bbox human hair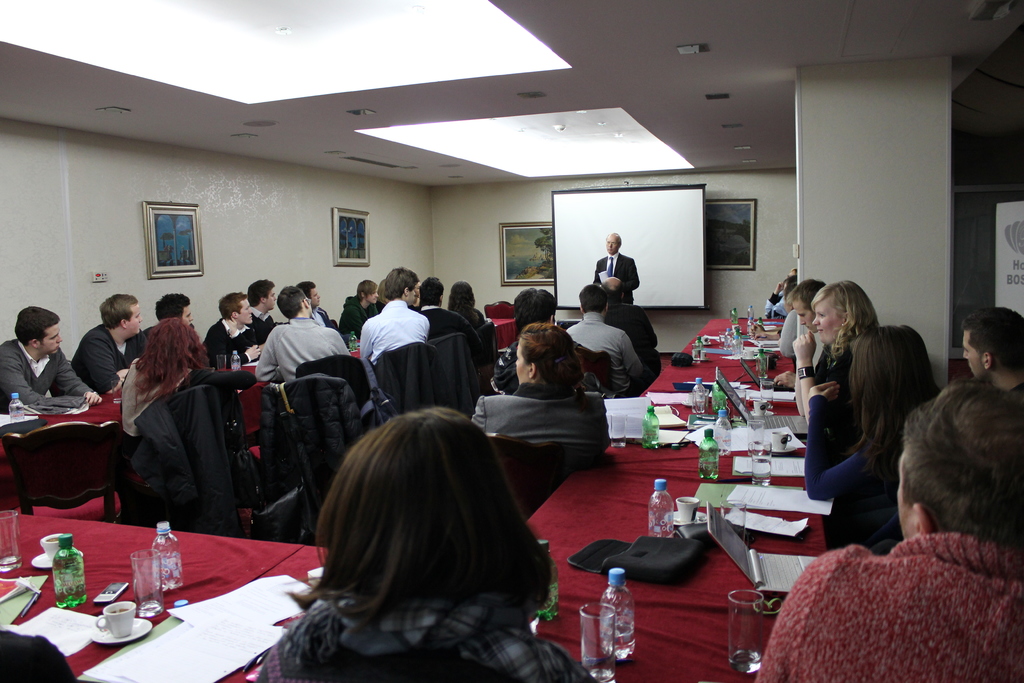
<box>287,407,554,623</box>
